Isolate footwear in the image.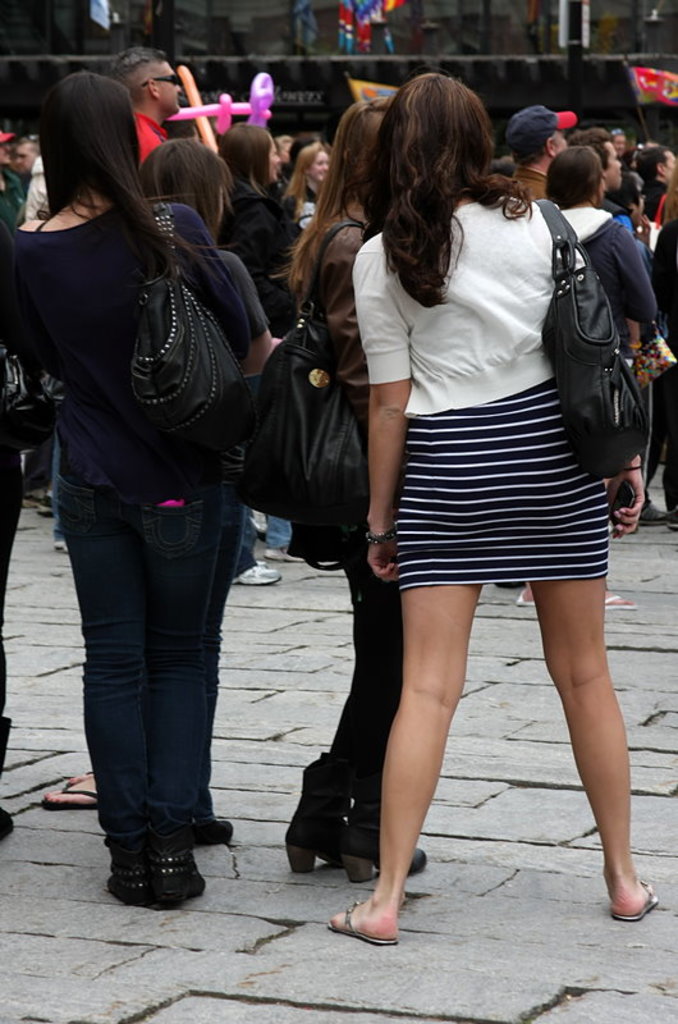
Isolated region: bbox(325, 902, 397, 951).
